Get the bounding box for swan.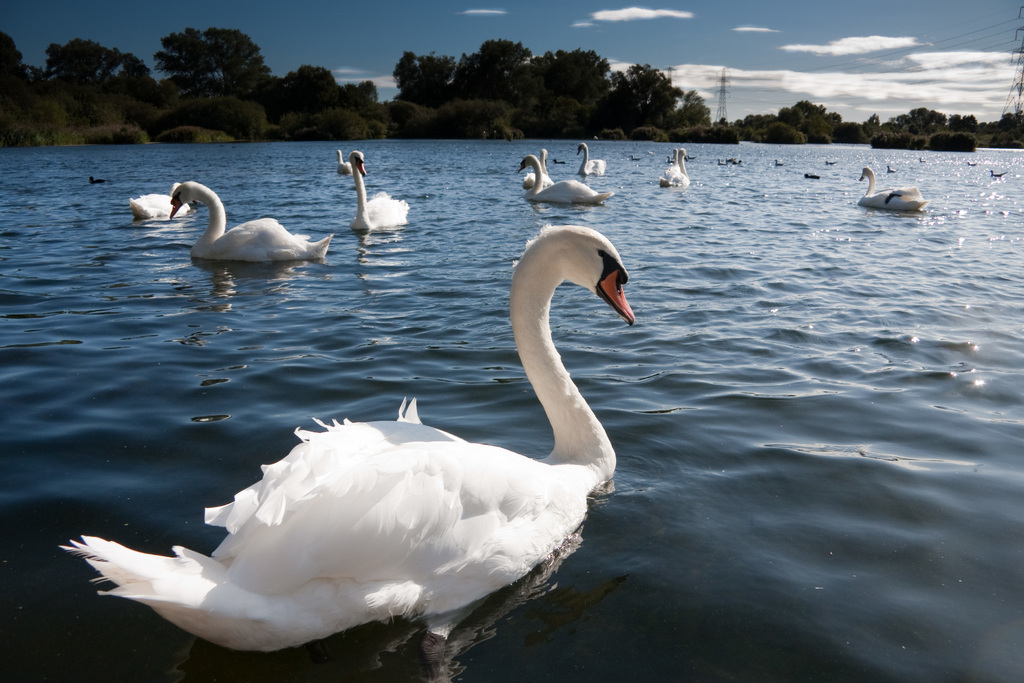
bbox(572, 143, 609, 181).
